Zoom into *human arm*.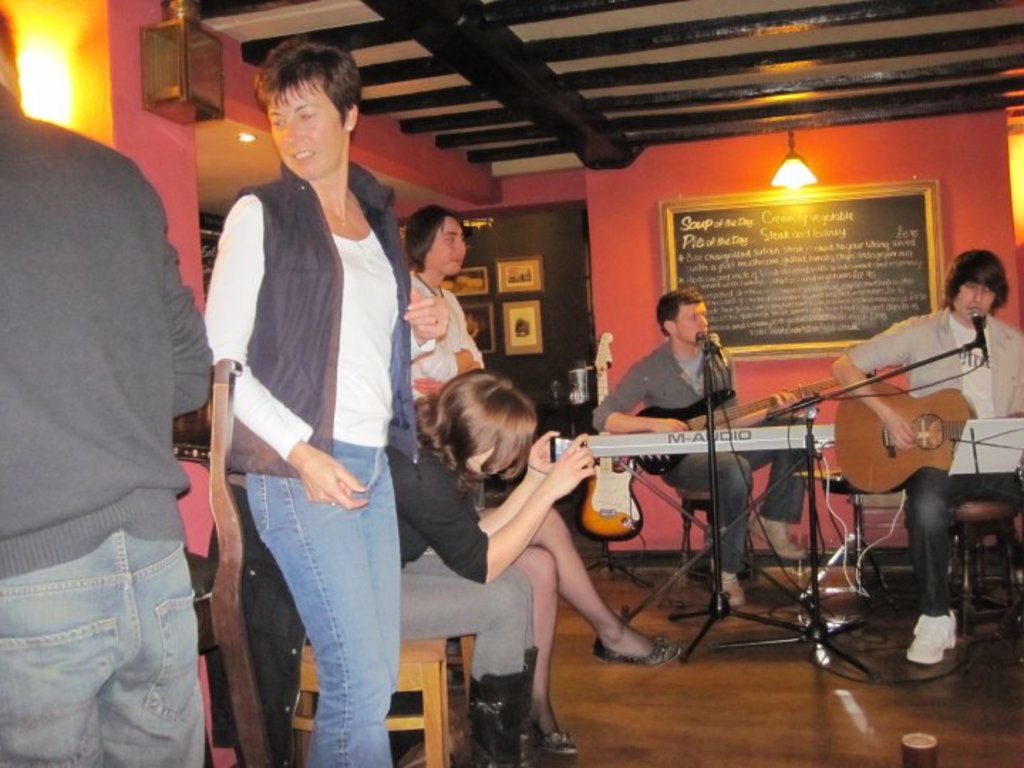
Zoom target: BBox(829, 319, 923, 448).
